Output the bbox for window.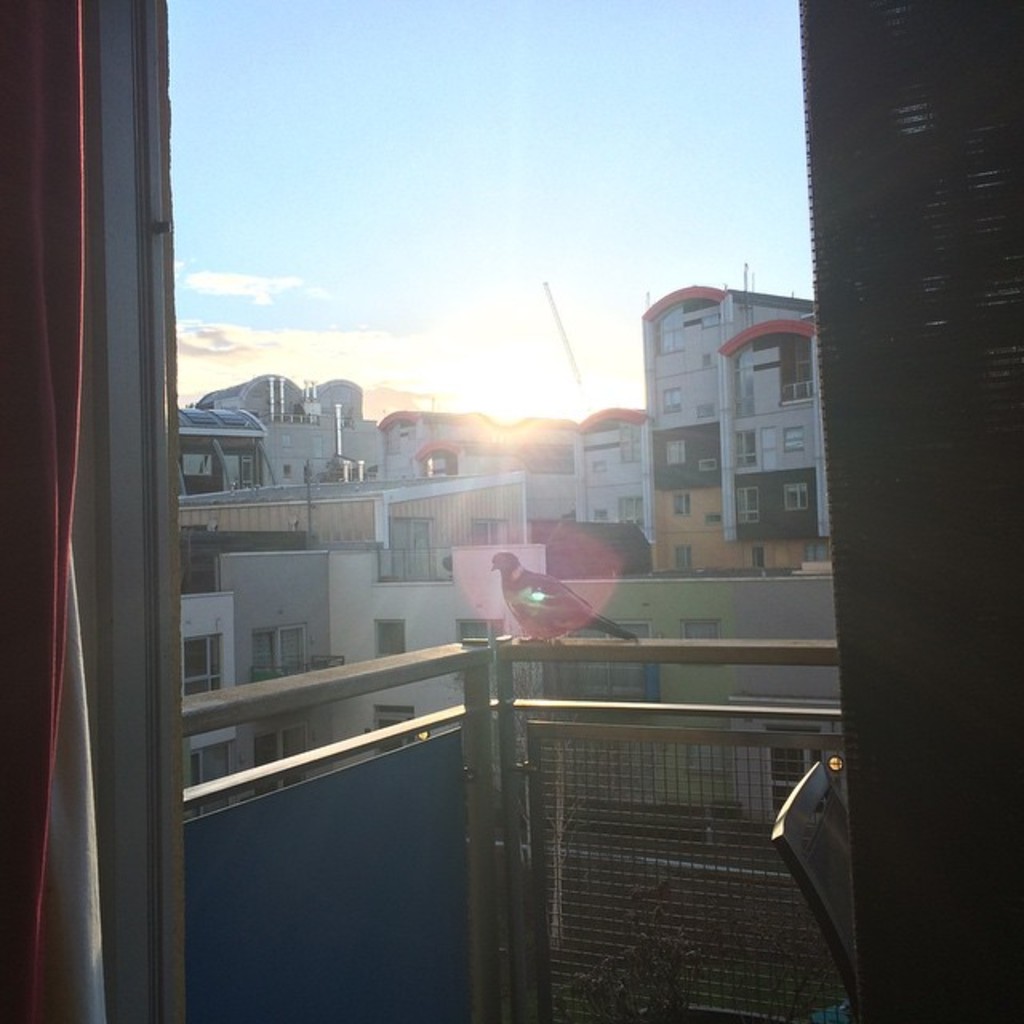
bbox=[181, 635, 221, 698].
